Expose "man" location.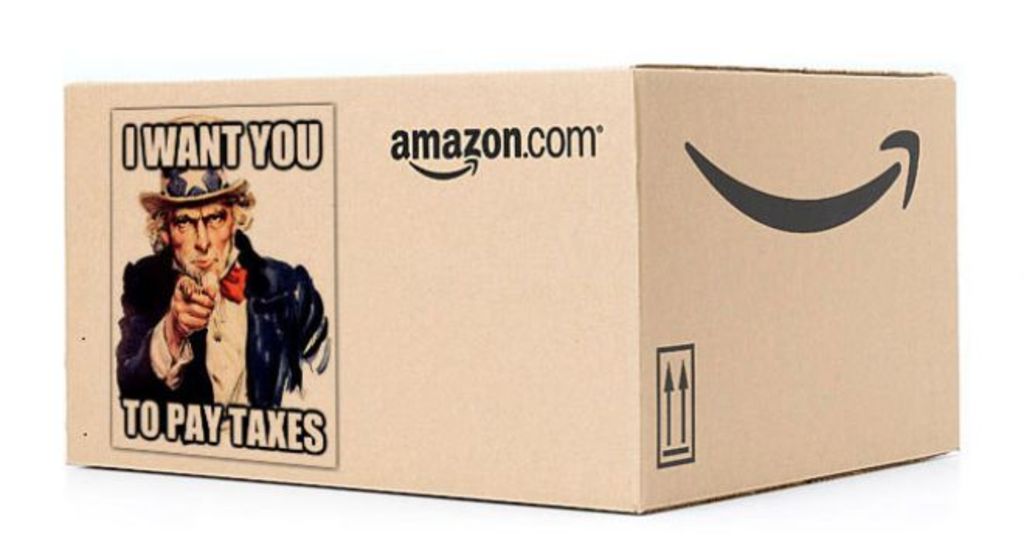
Exposed at l=109, t=143, r=329, b=447.
